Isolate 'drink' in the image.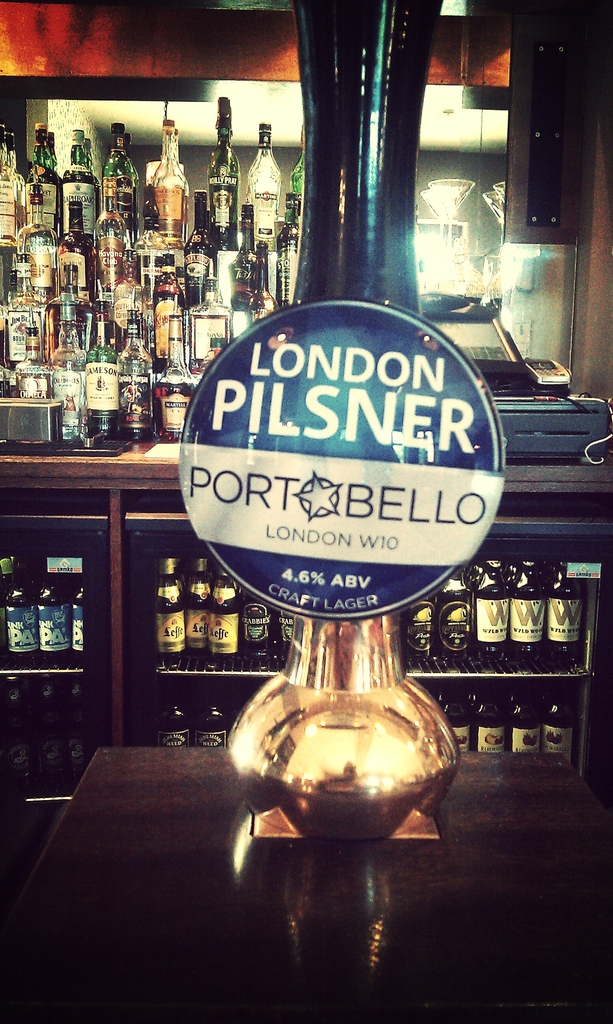
Isolated region: l=55, t=197, r=92, b=297.
